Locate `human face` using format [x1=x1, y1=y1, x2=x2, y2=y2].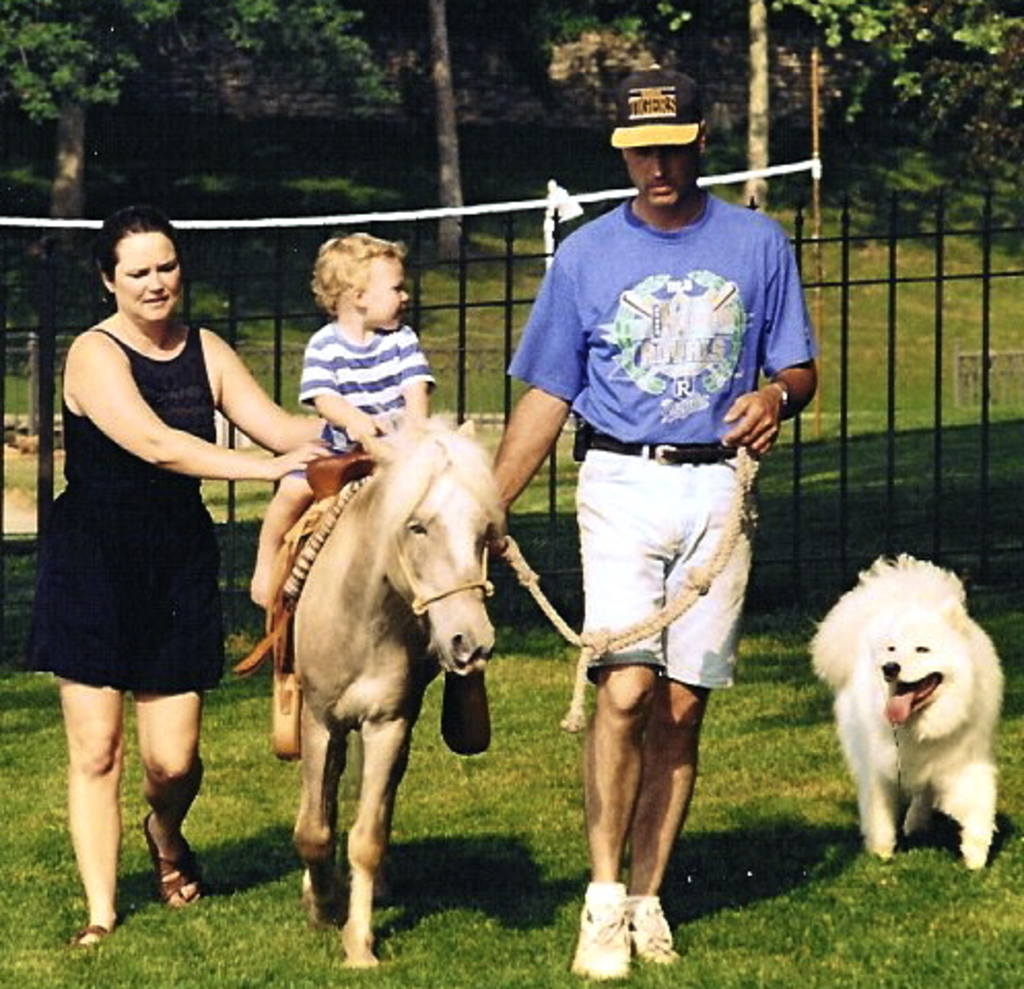
[x1=111, y1=233, x2=181, y2=319].
